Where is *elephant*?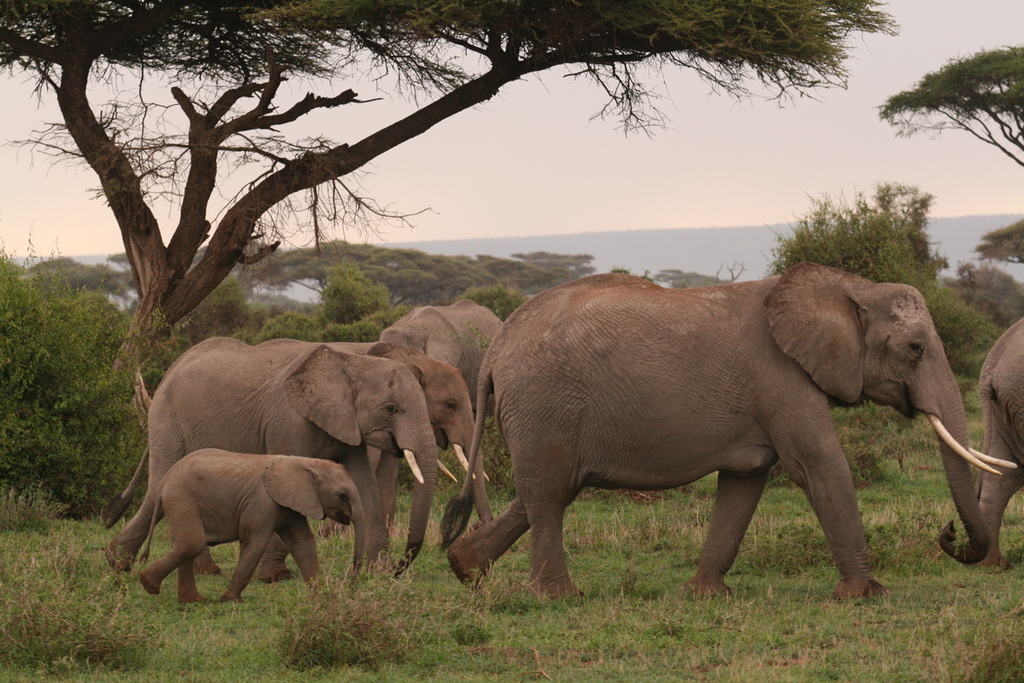
[131,450,364,609].
